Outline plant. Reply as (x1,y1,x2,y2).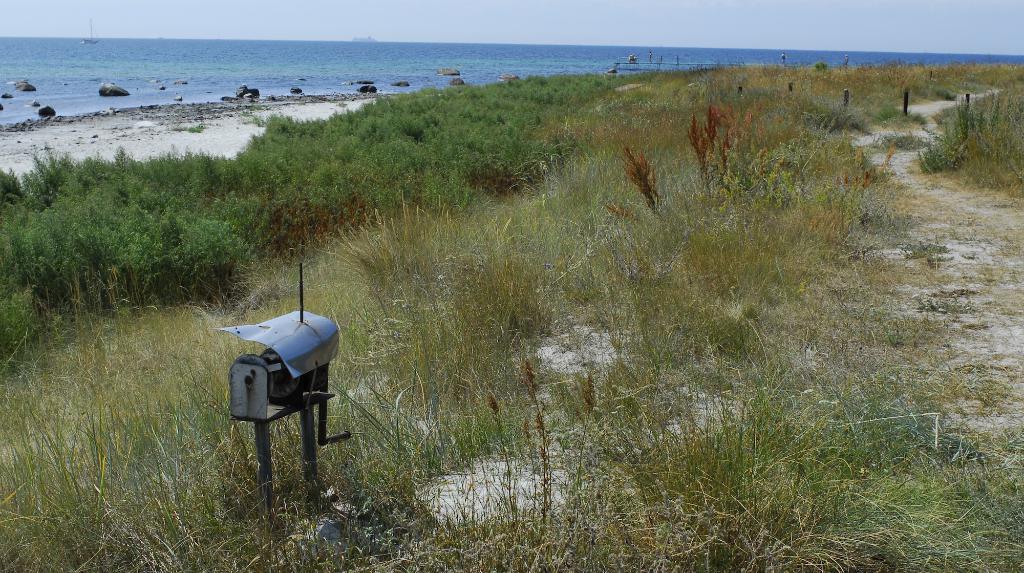
(617,145,659,217).
